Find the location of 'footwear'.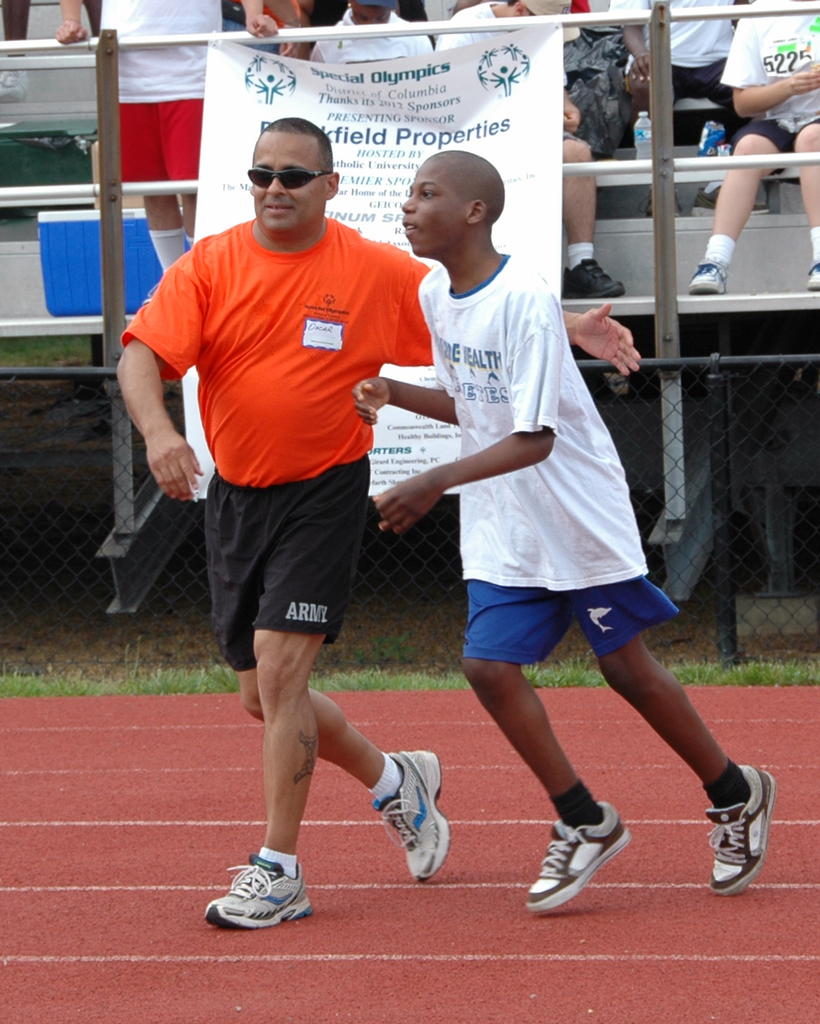
Location: bbox=[208, 850, 308, 931].
